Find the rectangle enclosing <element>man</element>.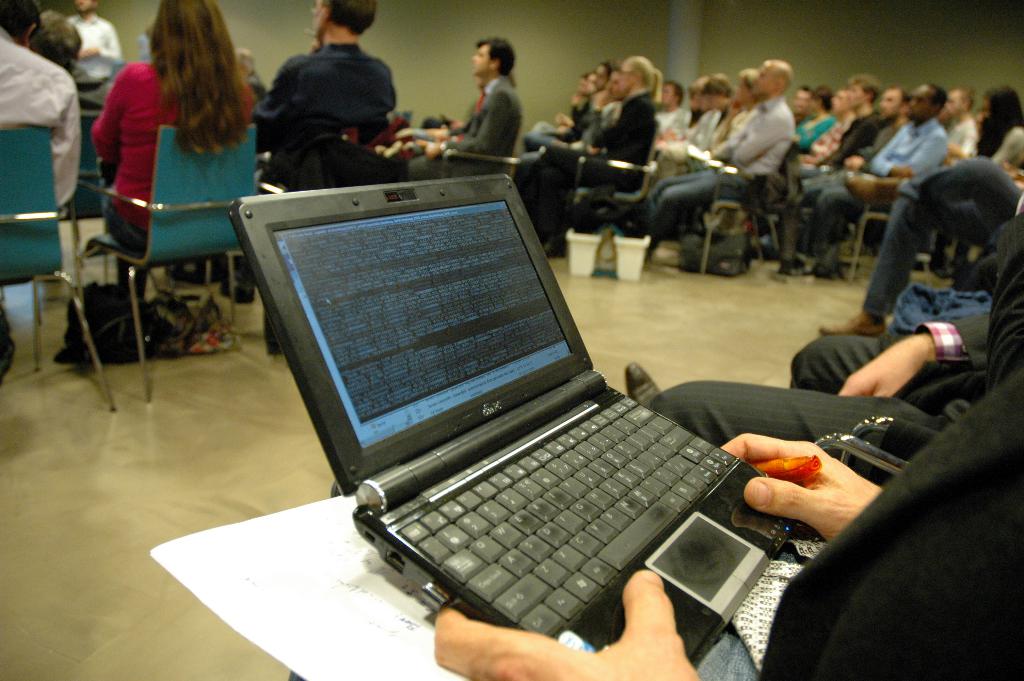
bbox=[621, 354, 1023, 477].
